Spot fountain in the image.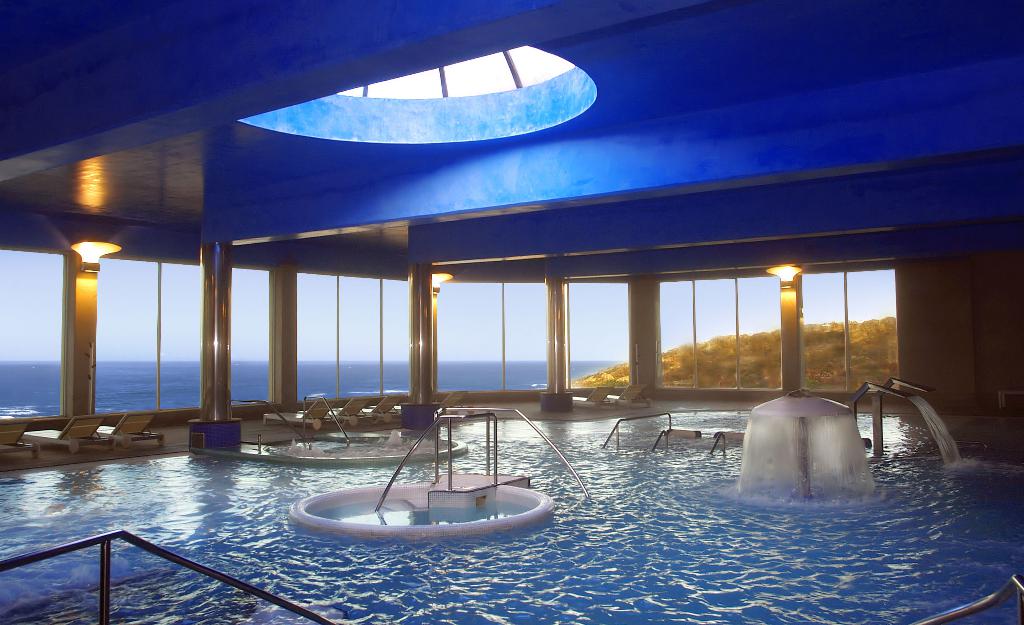
fountain found at (left=266, top=430, right=455, bottom=469).
